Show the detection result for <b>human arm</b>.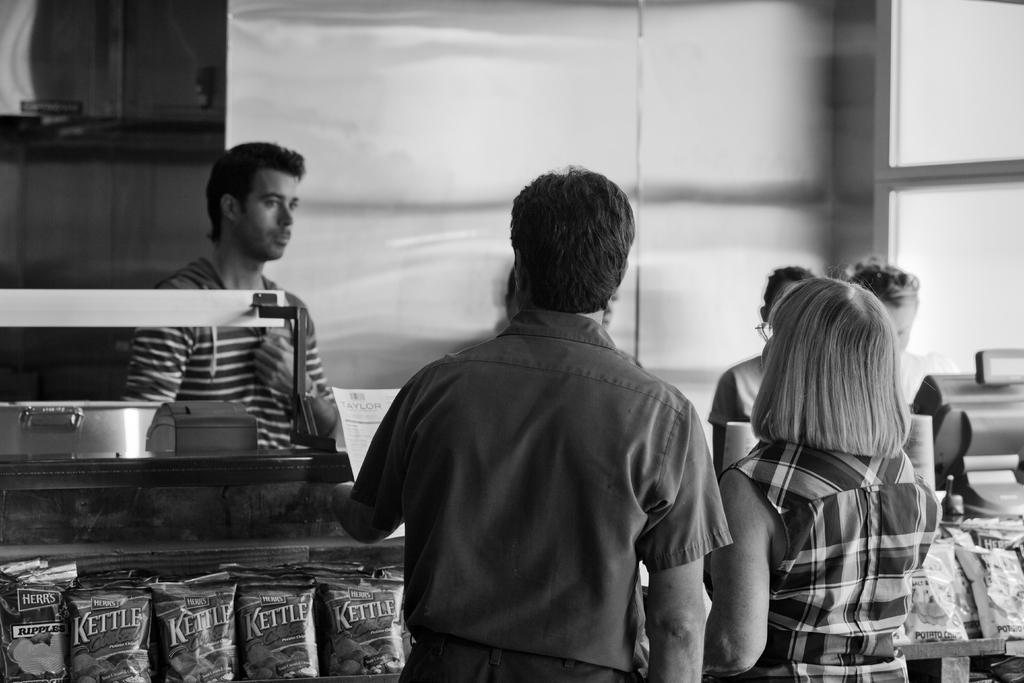
rect(255, 294, 348, 463).
